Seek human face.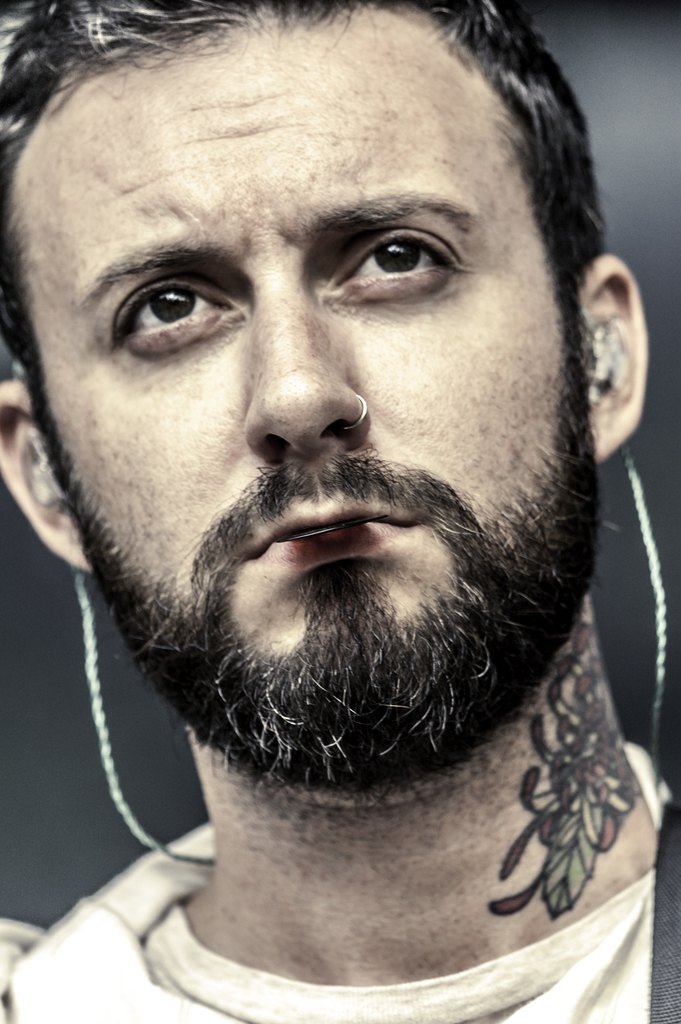
bbox=[11, 0, 589, 746].
